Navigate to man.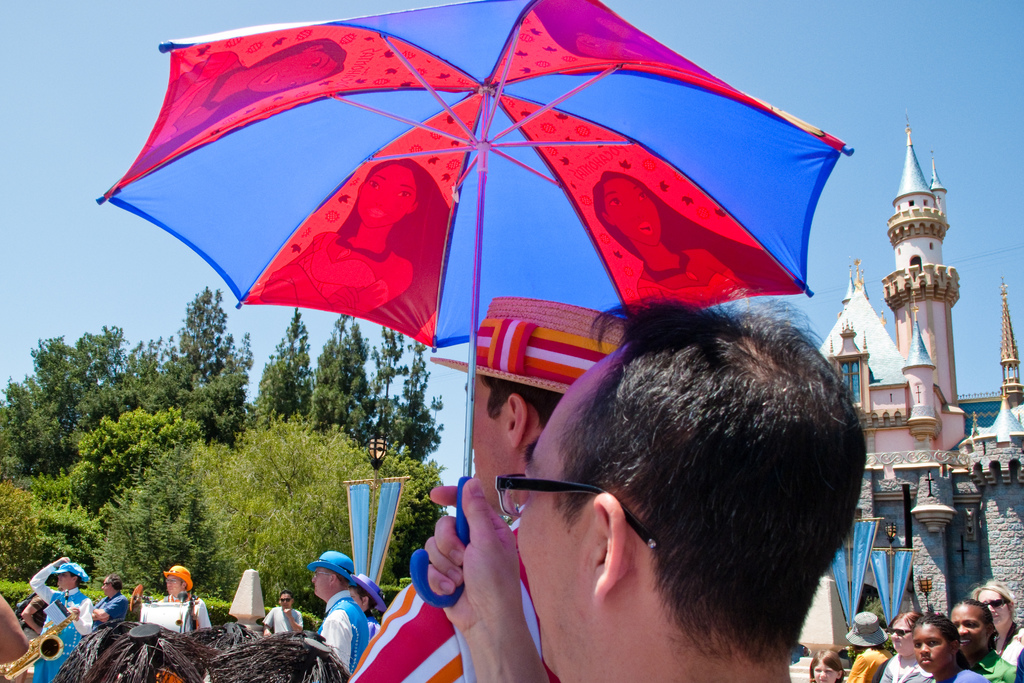
Navigation target: x1=29 y1=555 x2=88 y2=682.
